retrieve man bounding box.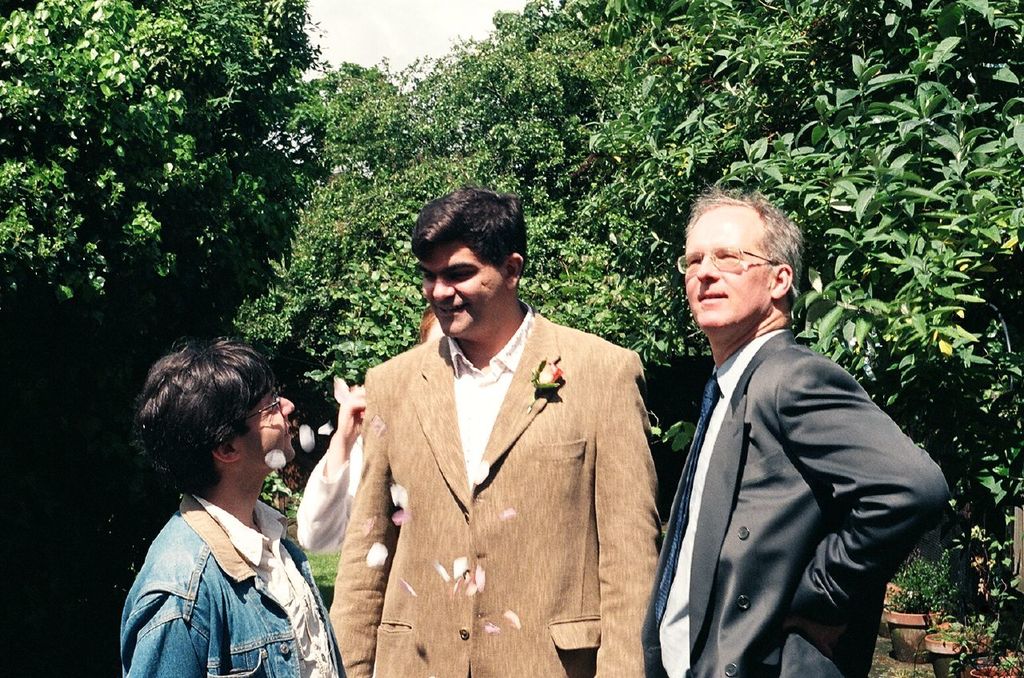
Bounding box: bbox=(121, 336, 344, 677).
